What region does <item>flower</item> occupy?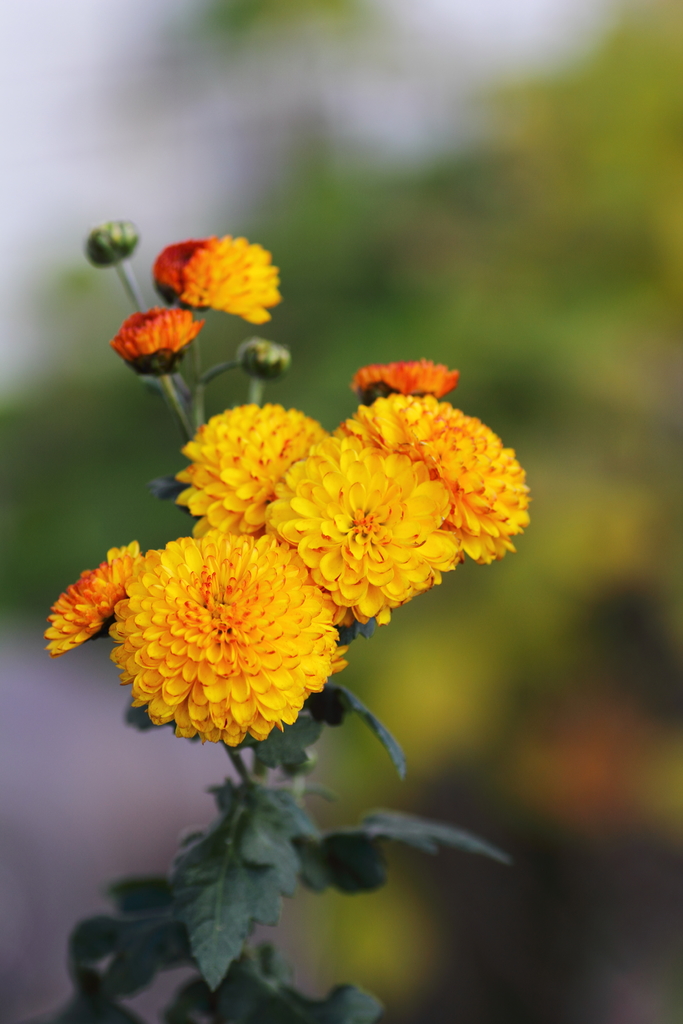
<box>238,330,284,371</box>.
